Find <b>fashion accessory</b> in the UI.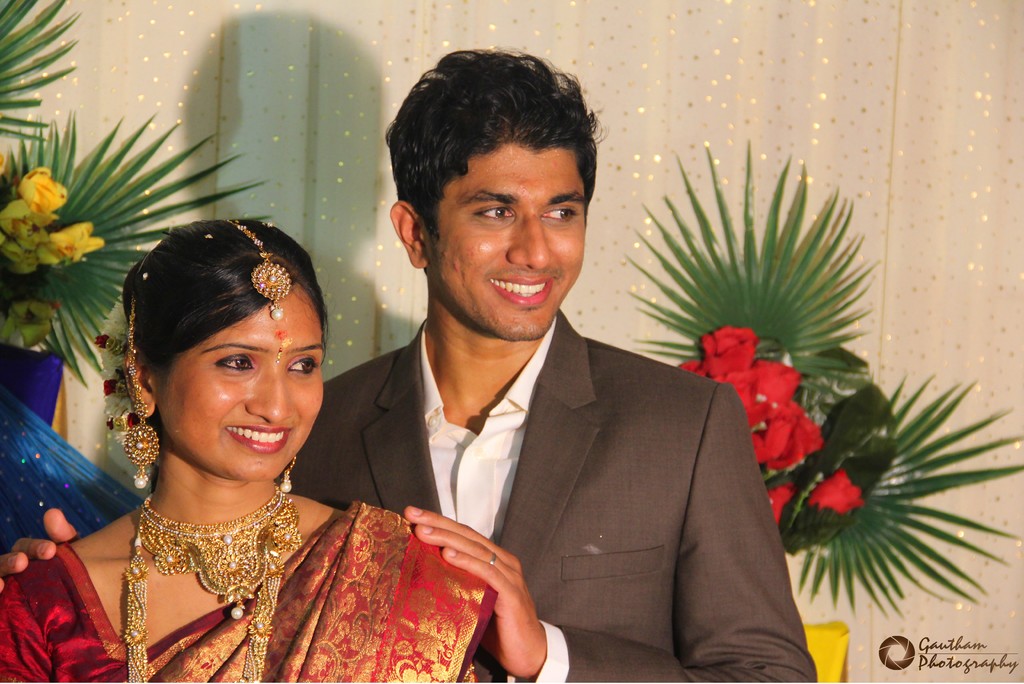
UI element at rect(233, 223, 292, 323).
